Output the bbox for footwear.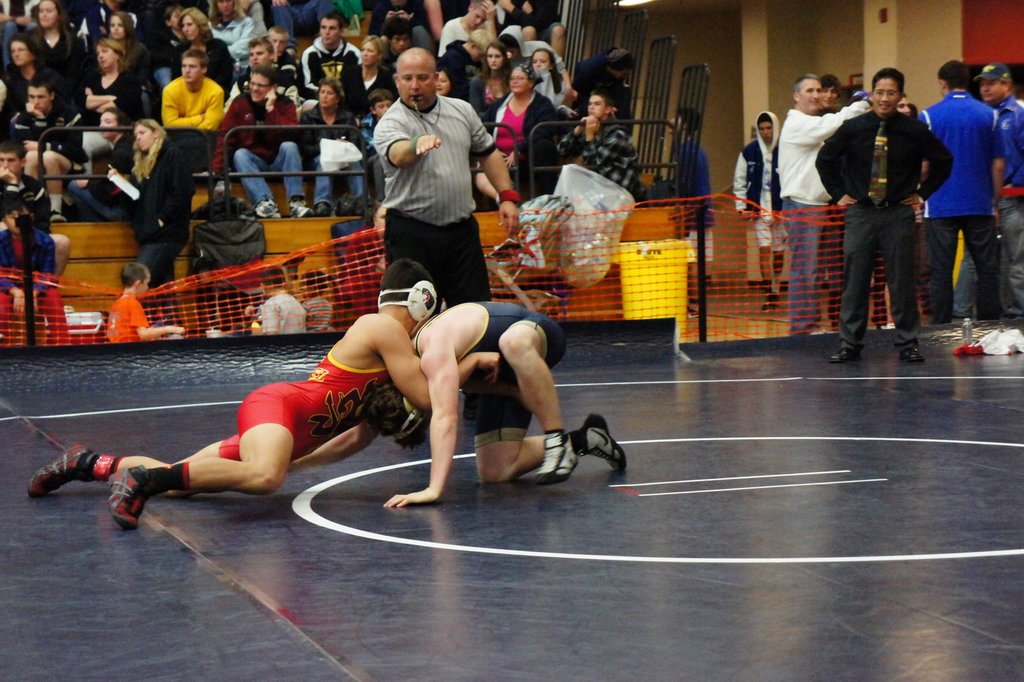
<region>900, 346, 927, 366</region>.
